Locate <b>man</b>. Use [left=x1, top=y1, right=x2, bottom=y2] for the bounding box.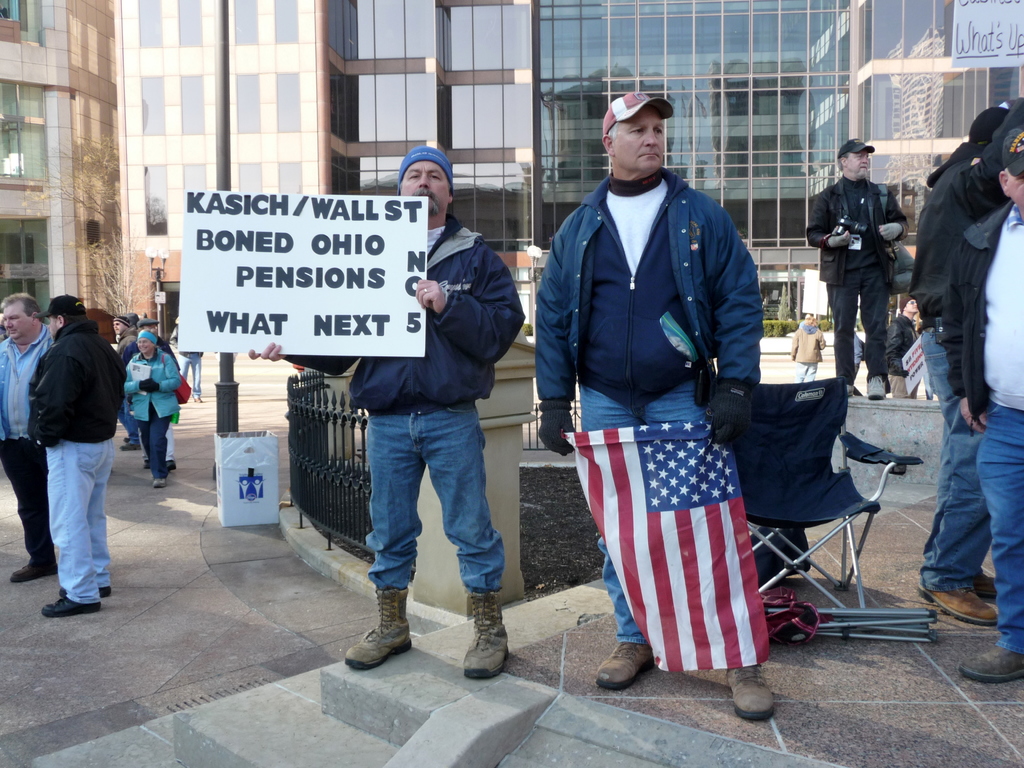
[left=115, top=316, right=143, bottom=450].
